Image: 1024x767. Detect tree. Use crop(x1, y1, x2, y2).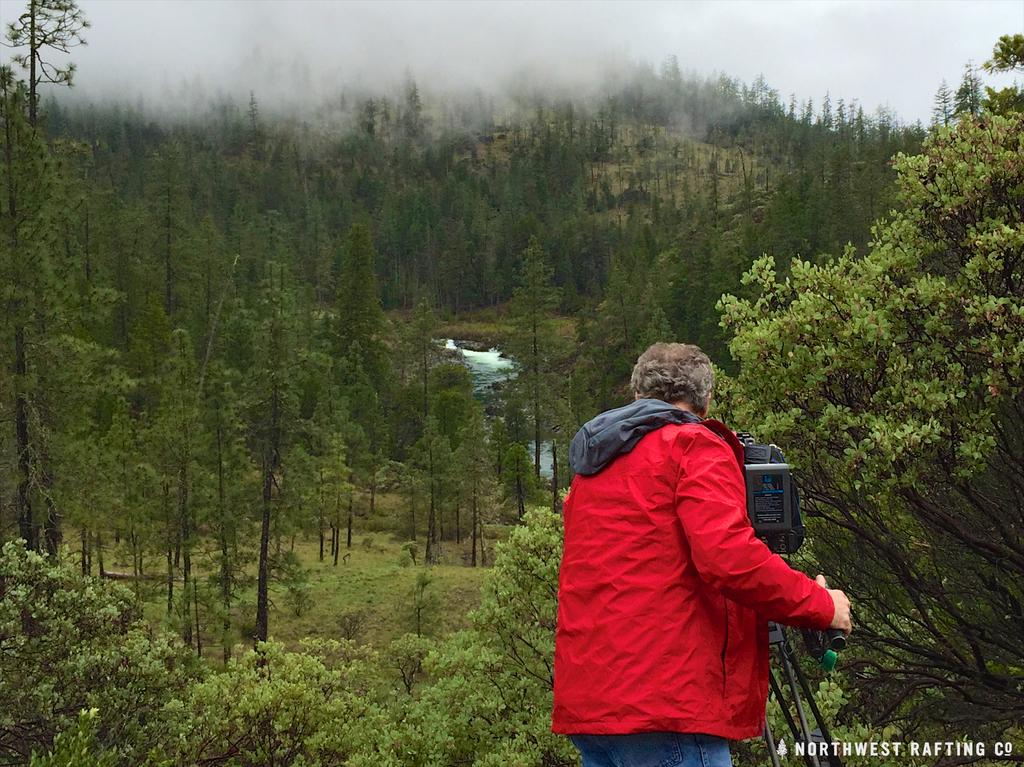
crop(17, 2, 84, 123).
